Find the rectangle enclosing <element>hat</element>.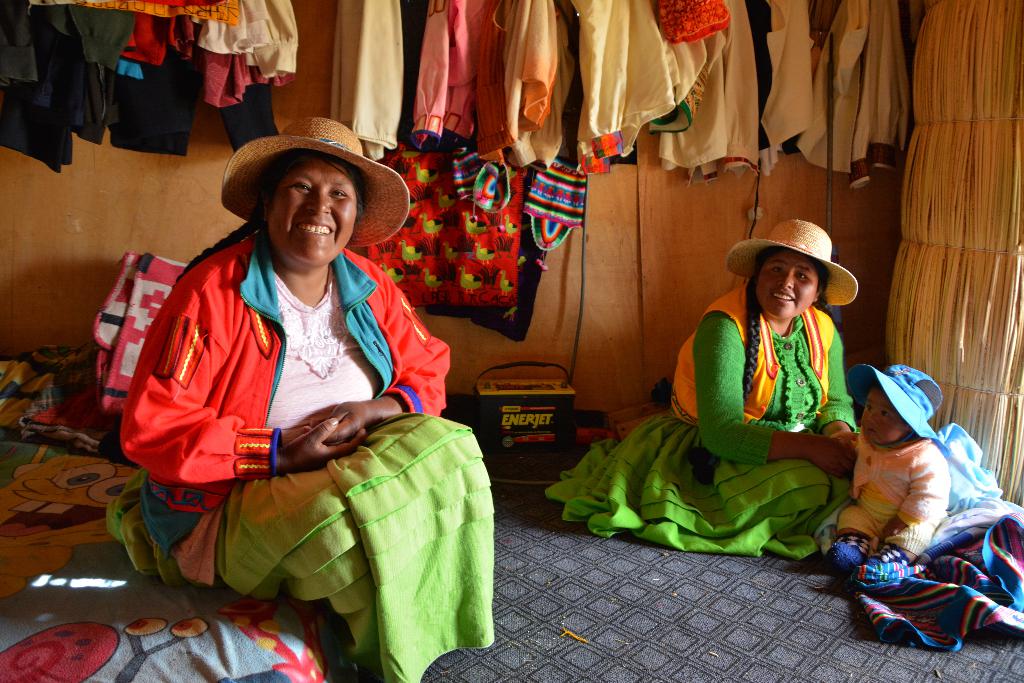
(846,364,951,458).
